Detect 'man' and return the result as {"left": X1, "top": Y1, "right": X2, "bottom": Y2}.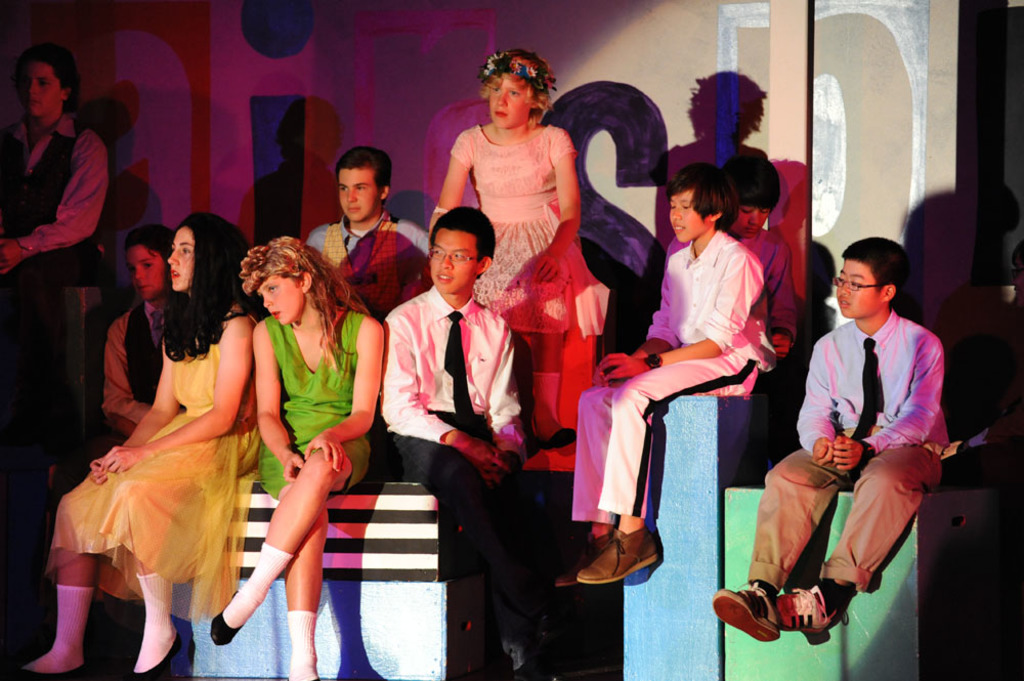
{"left": 306, "top": 144, "right": 429, "bottom": 322}.
